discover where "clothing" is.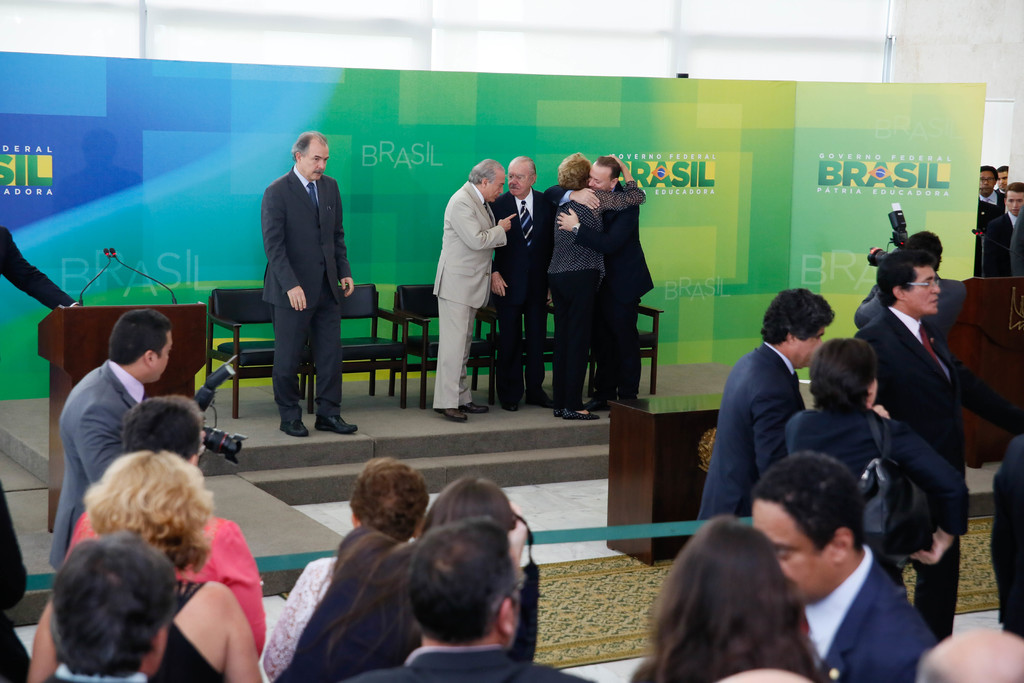
Discovered at [545, 178, 641, 409].
